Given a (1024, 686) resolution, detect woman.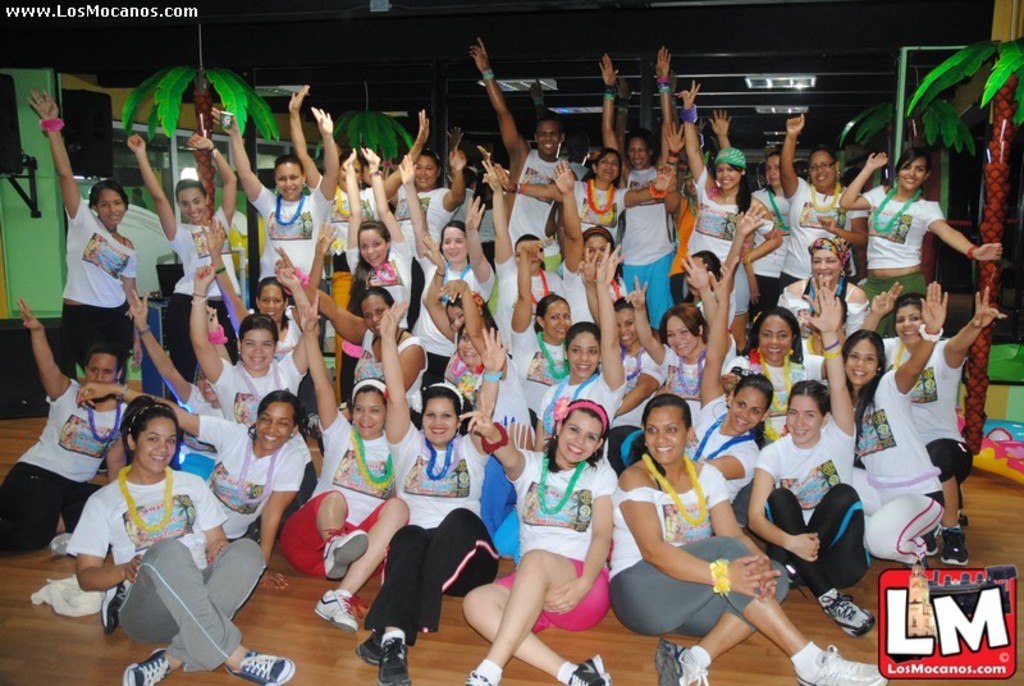
(left=448, top=388, right=614, bottom=685).
